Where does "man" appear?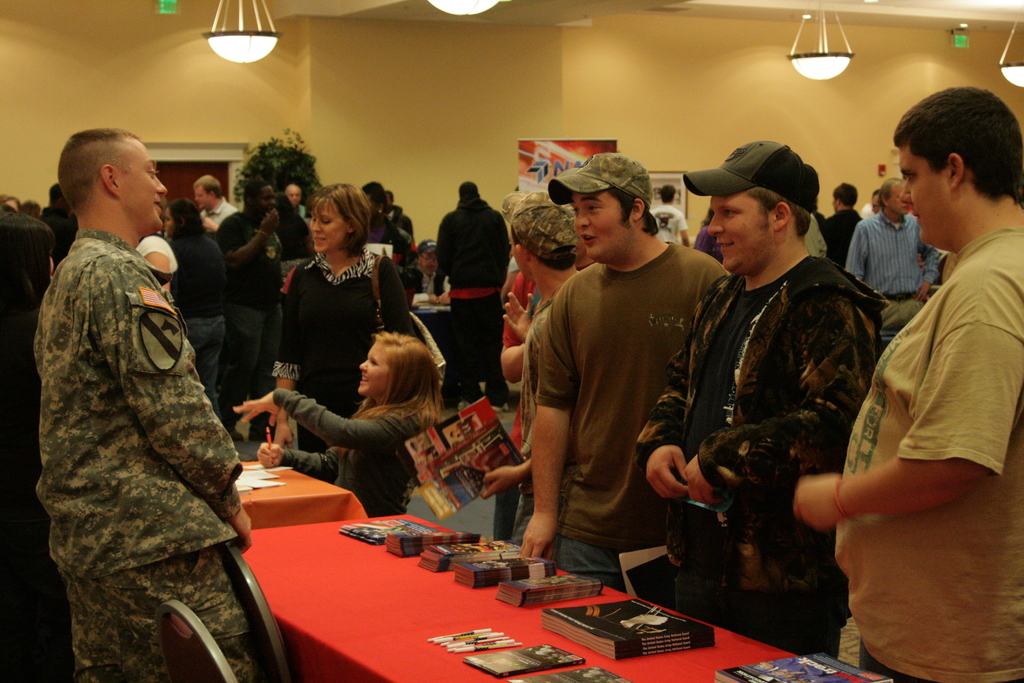
Appears at detection(792, 83, 1023, 682).
